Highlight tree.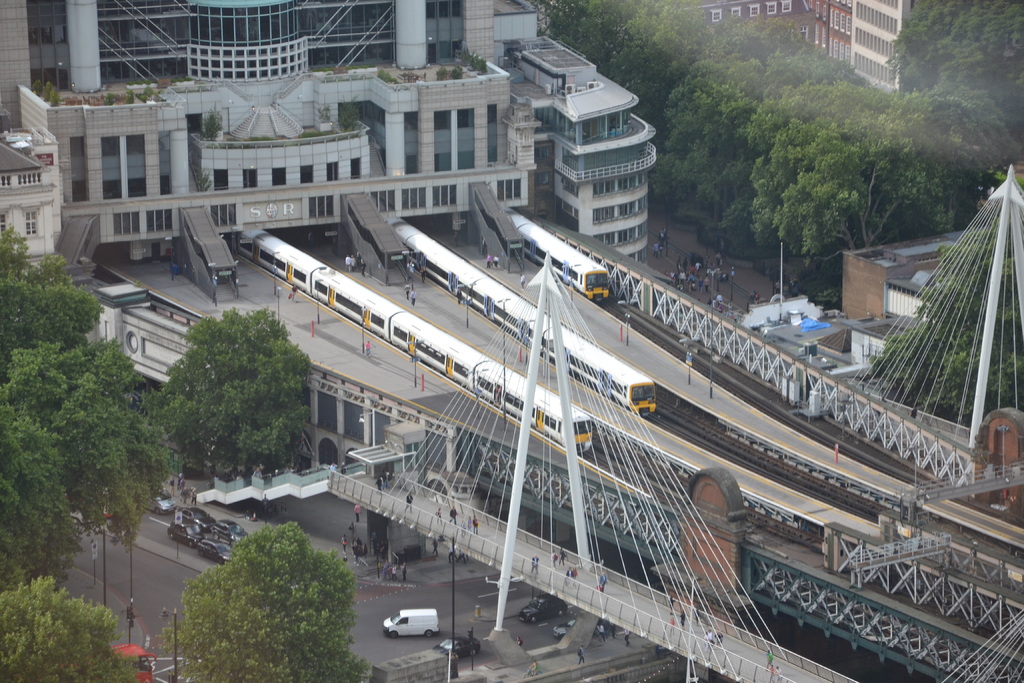
Highlighted region: (0,395,88,596).
